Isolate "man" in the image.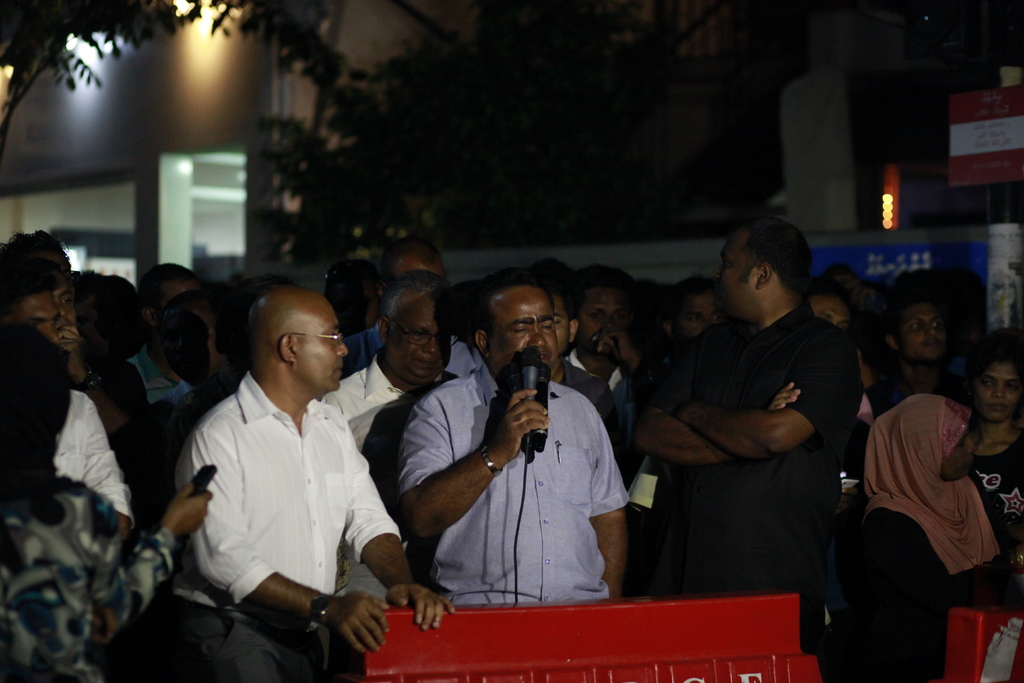
Isolated region: [x1=615, y1=210, x2=870, y2=600].
